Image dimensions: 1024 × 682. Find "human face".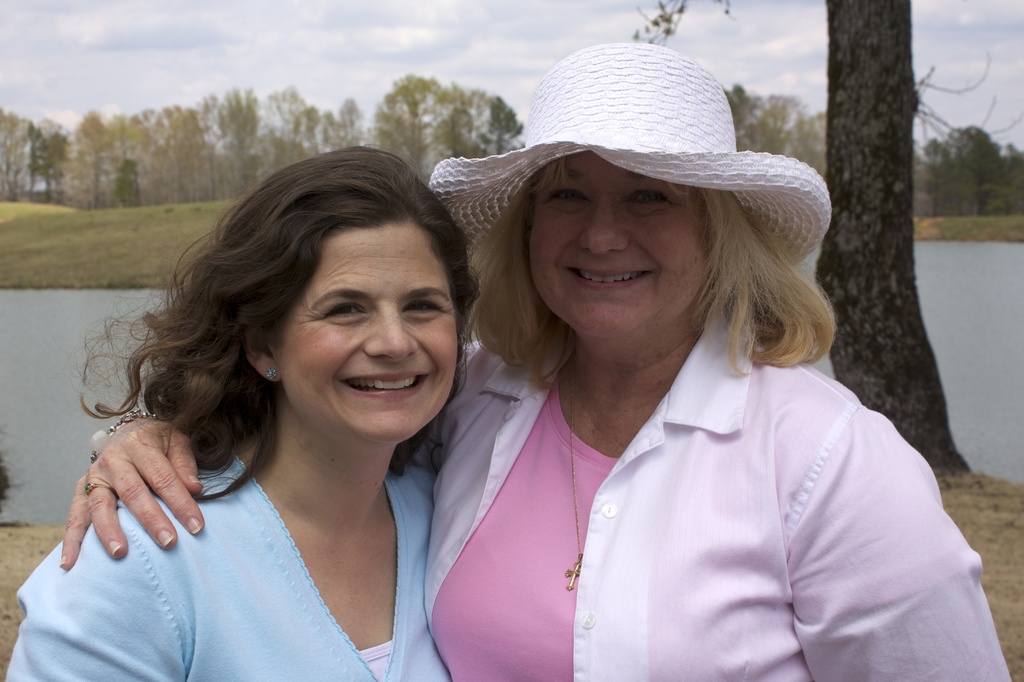
275:216:458:448.
